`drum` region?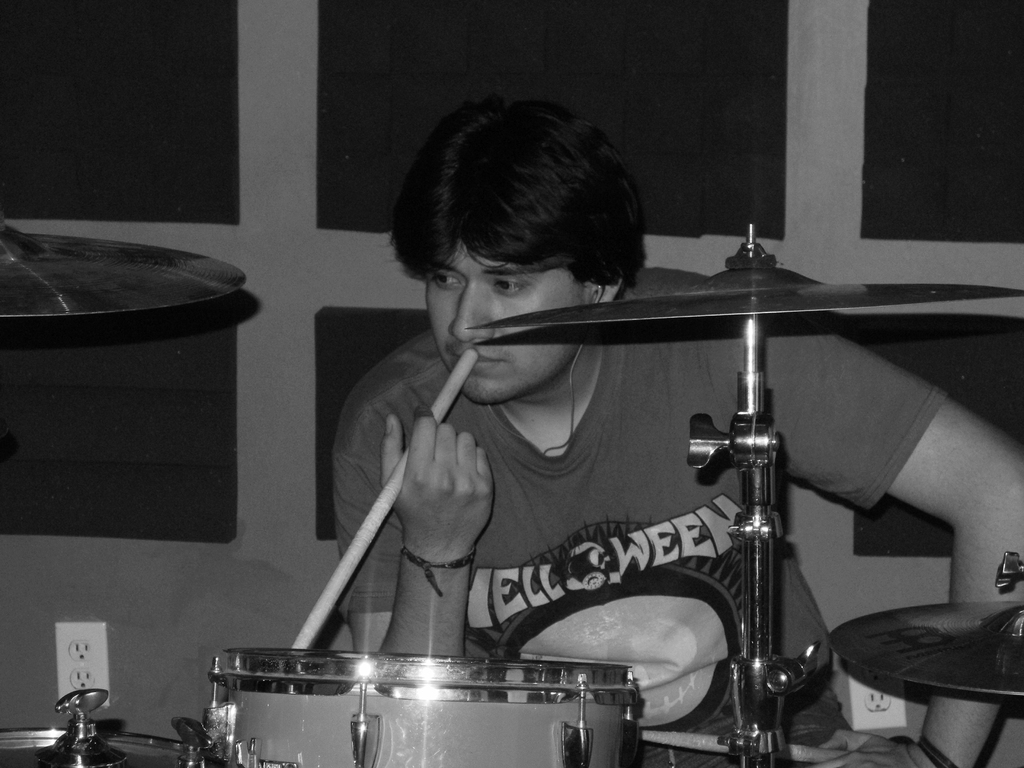
(168, 648, 639, 767)
